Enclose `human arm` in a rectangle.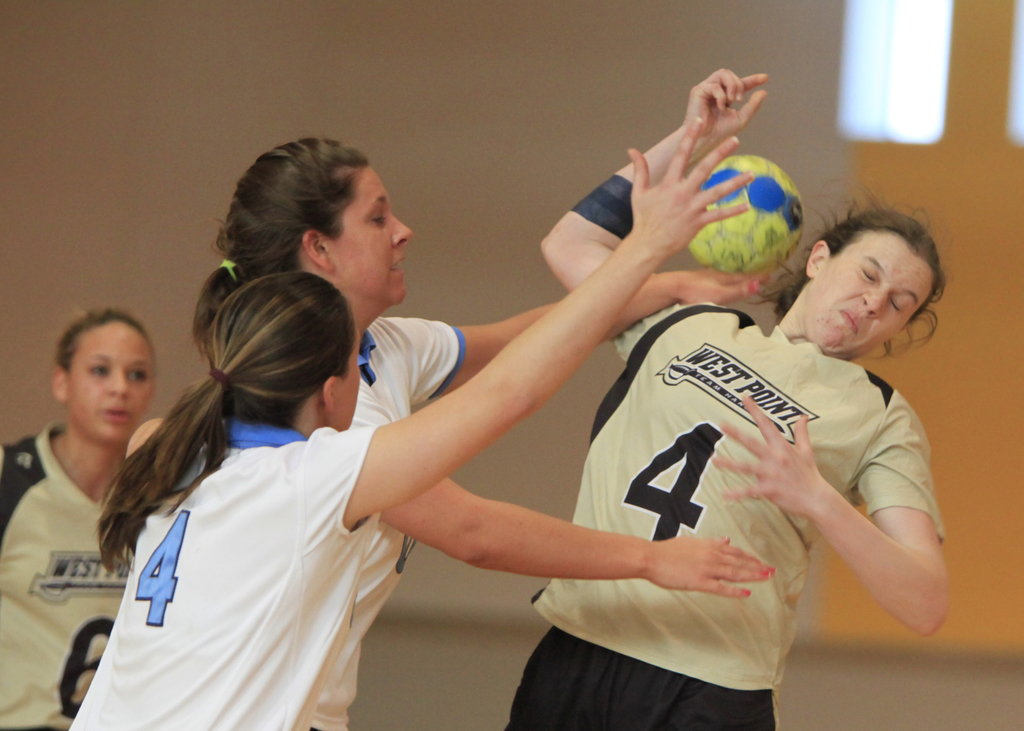
349:381:776:598.
